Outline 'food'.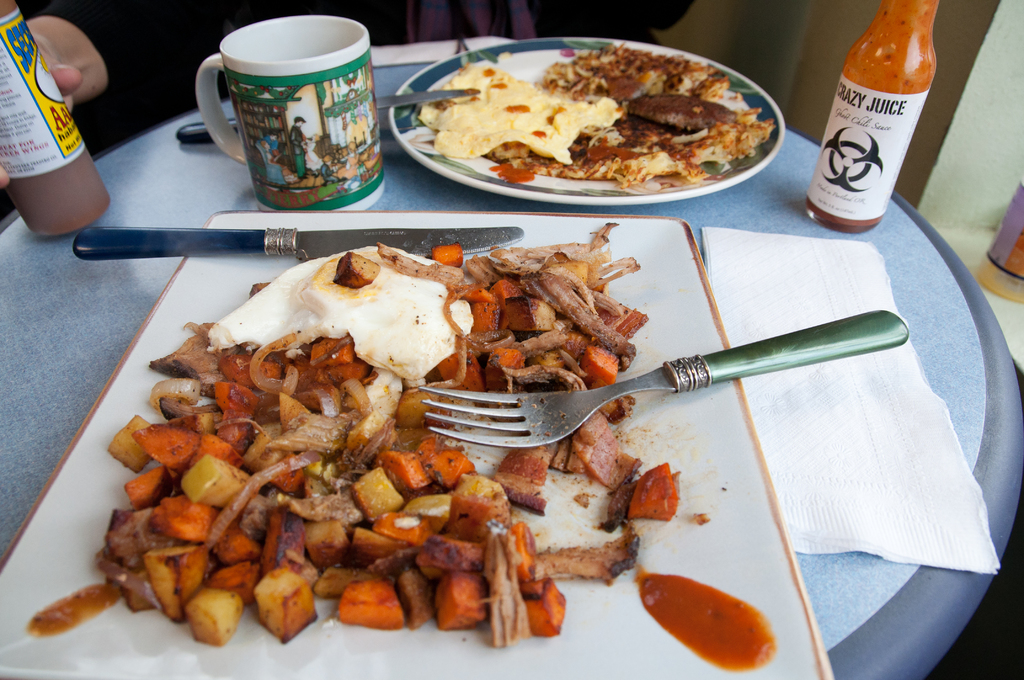
Outline: 394,38,788,203.
